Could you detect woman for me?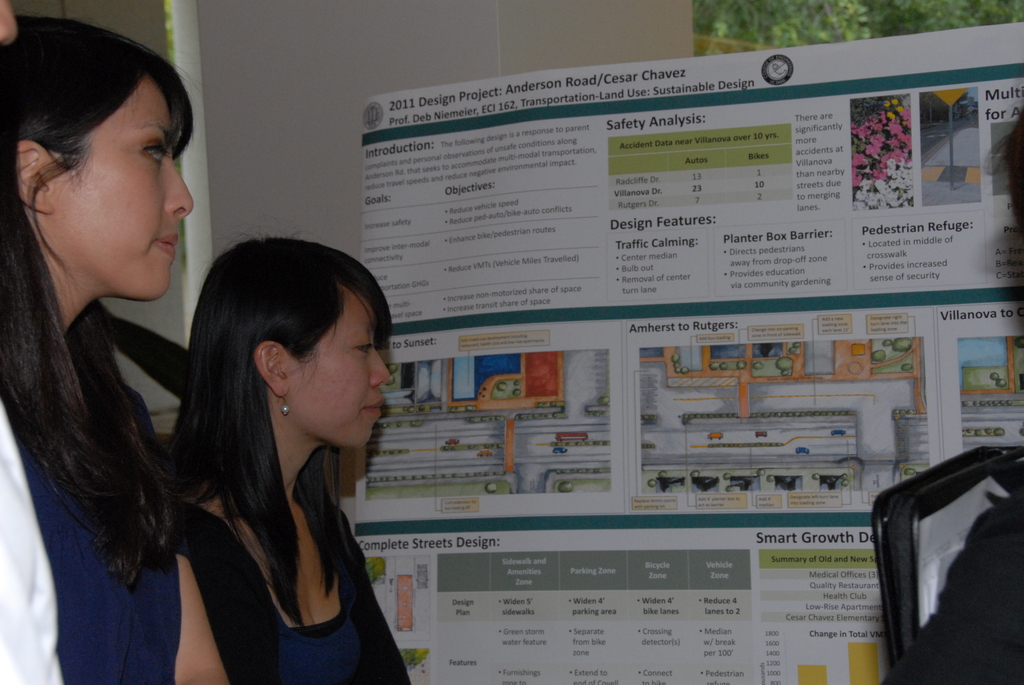
Detection result: (left=0, top=14, right=230, bottom=684).
